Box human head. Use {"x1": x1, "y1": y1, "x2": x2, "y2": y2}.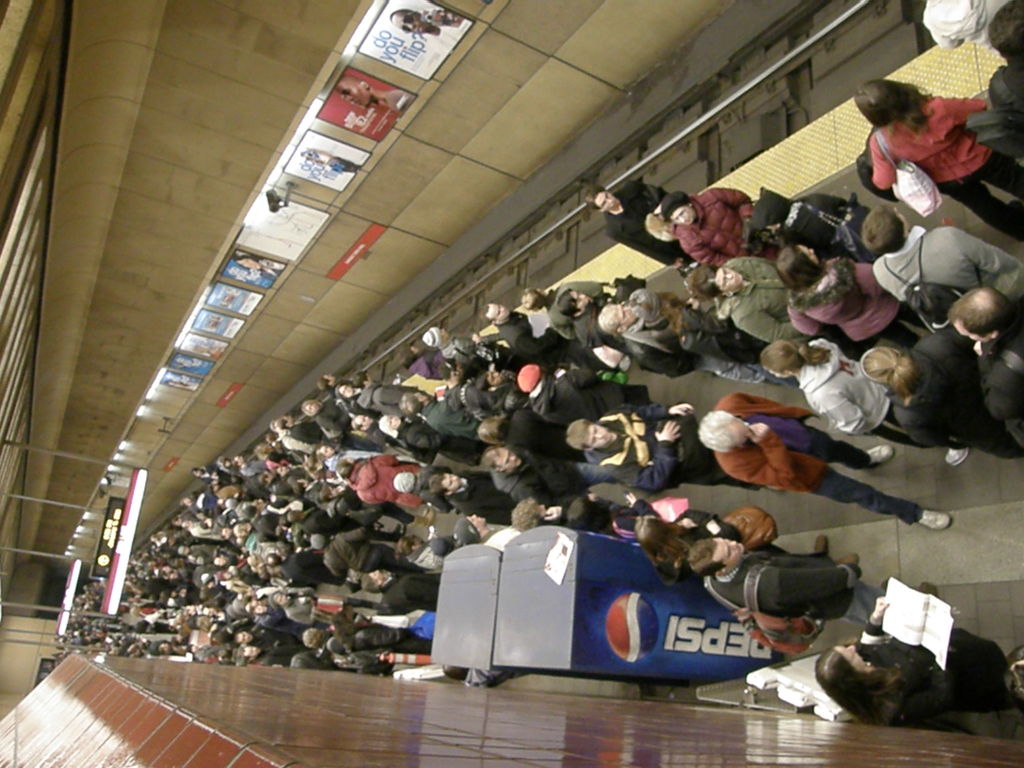
{"x1": 303, "y1": 400, "x2": 324, "y2": 416}.
